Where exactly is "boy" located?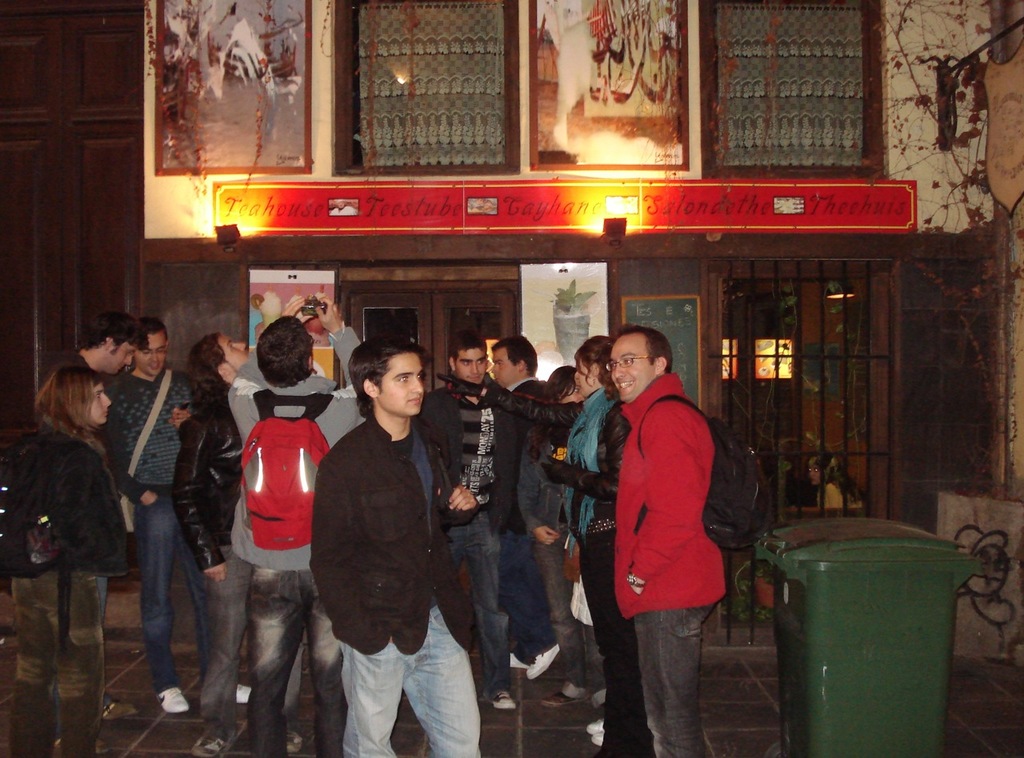
Its bounding box is locate(310, 337, 486, 757).
